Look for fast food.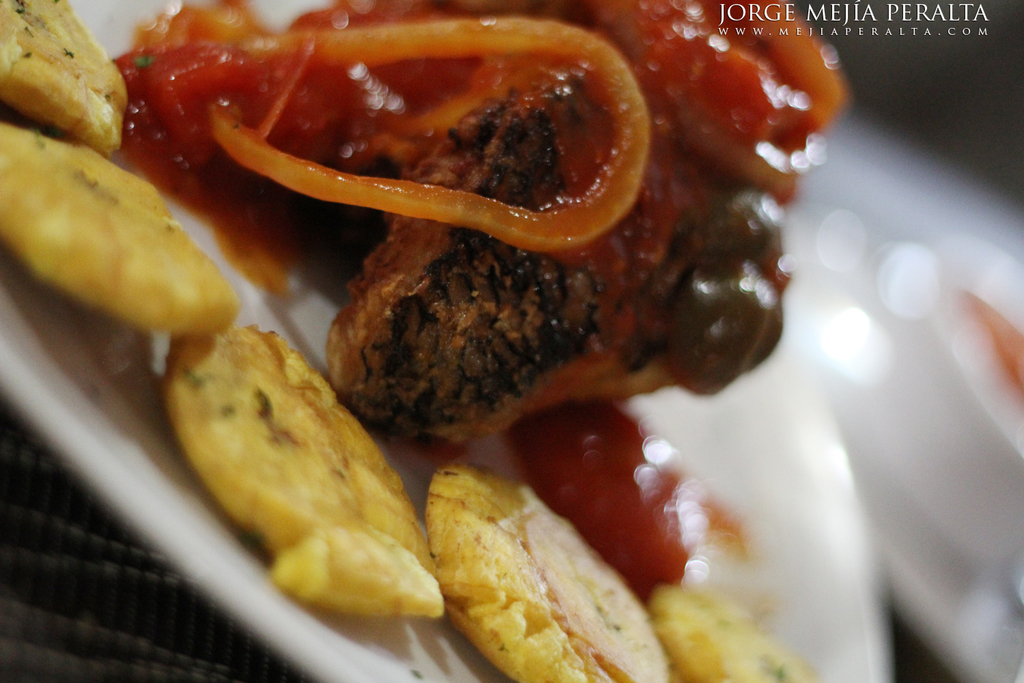
Found: [5,0,837,642].
